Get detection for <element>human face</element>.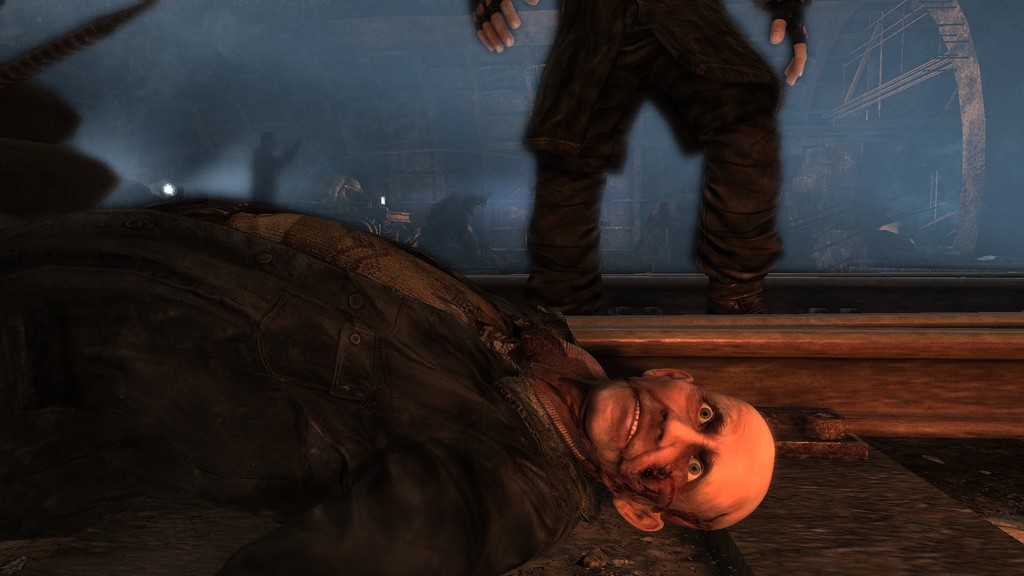
Detection: 590 381 767 512.
